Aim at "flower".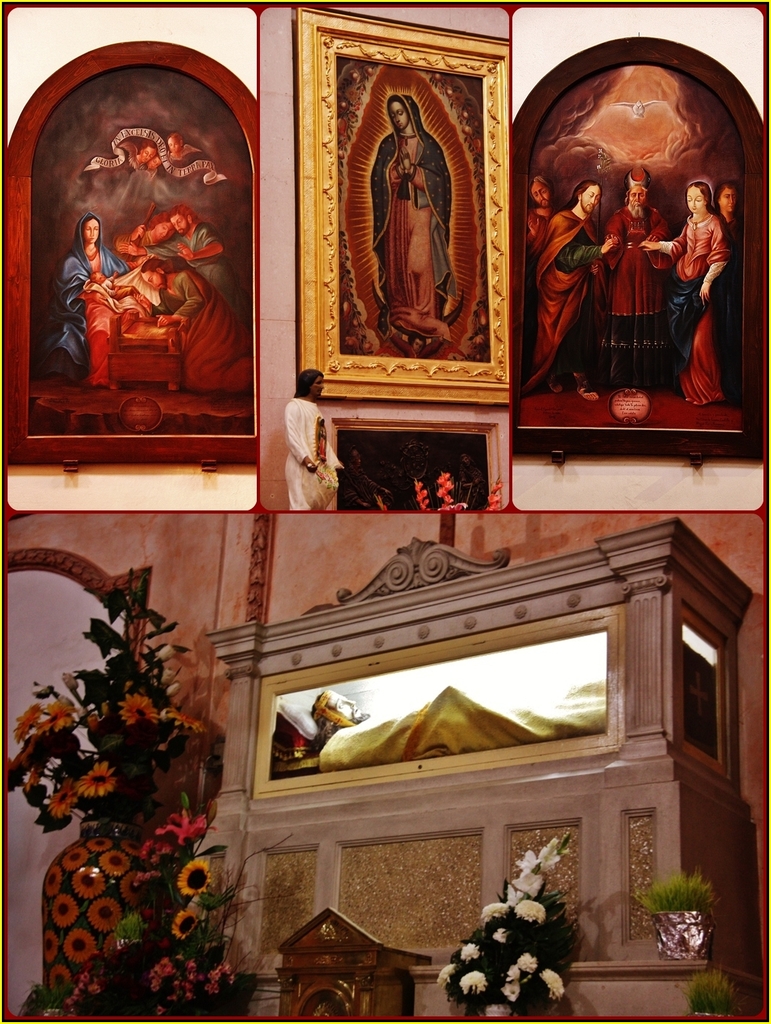
Aimed at 542, 963, 569, 1000.
